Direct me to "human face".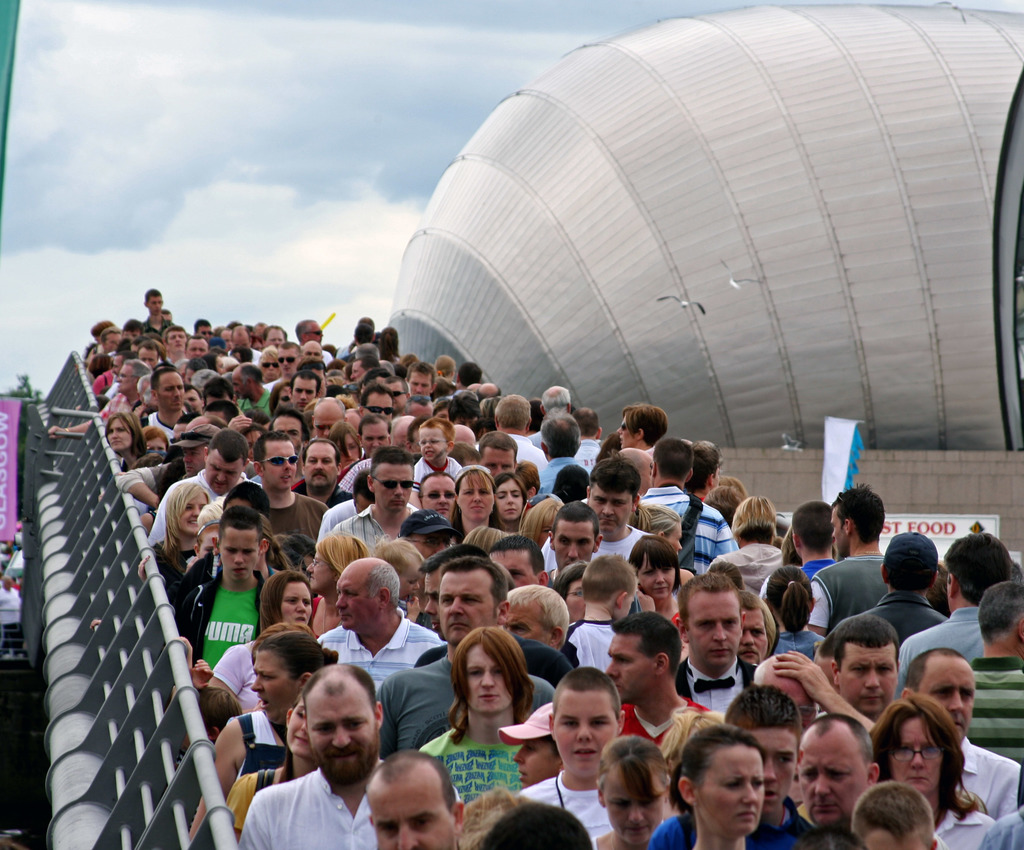
Direction: box=[481, 454, 515, 476].
